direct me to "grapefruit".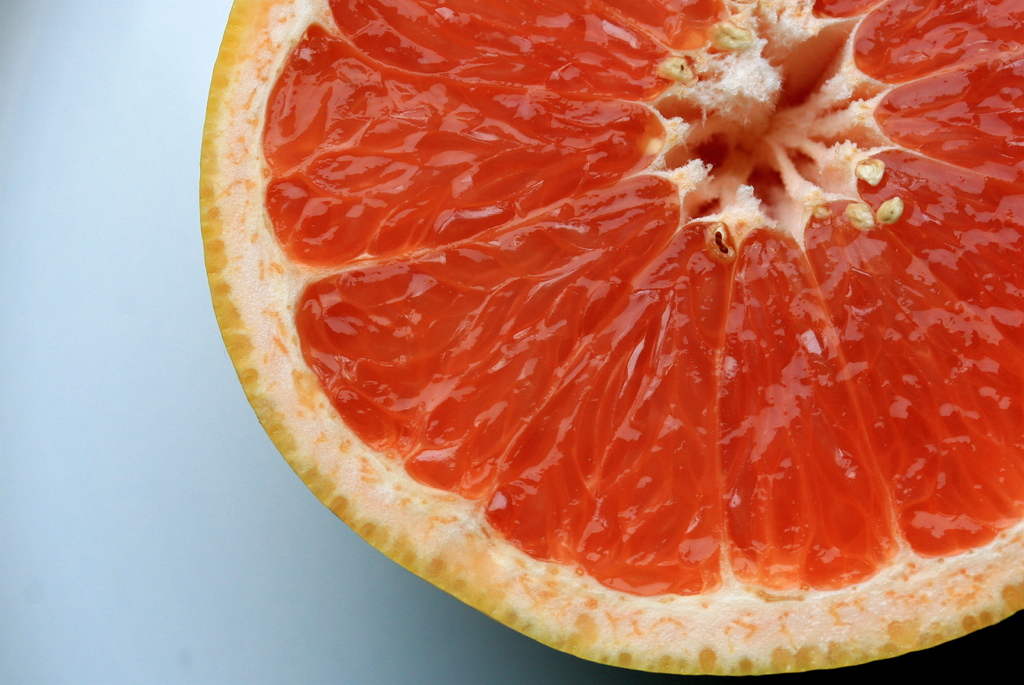
Direction: bbox(198, 0, 1023, 677).
